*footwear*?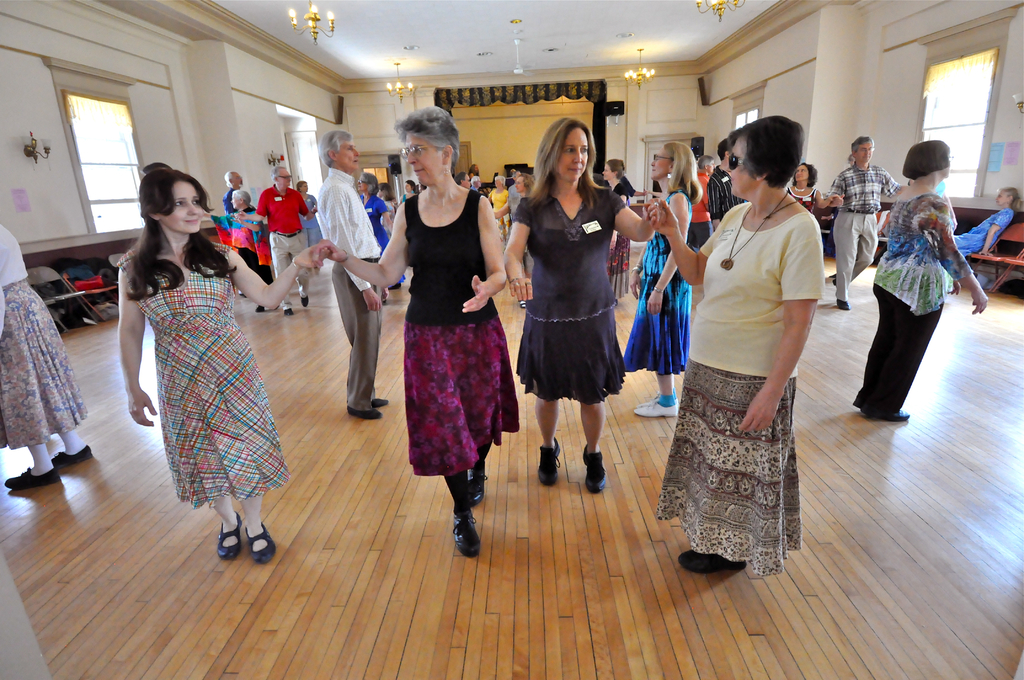
rect(370, 395, 387, 409)
